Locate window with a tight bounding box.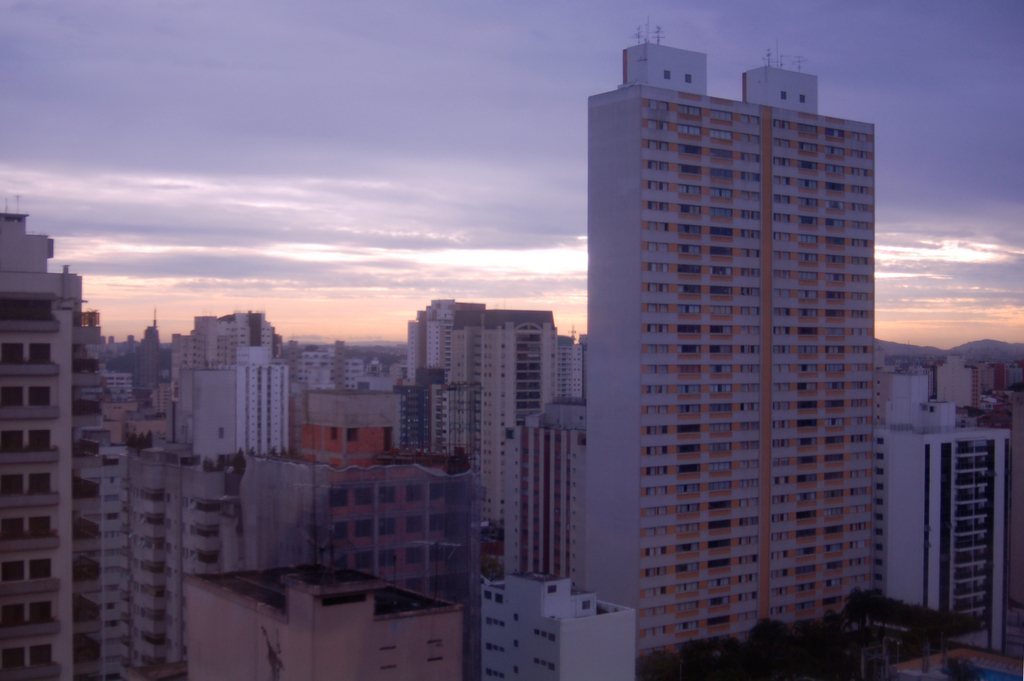
{"left": 550, "top": 662, "right": 555, "bottom": 672}.
